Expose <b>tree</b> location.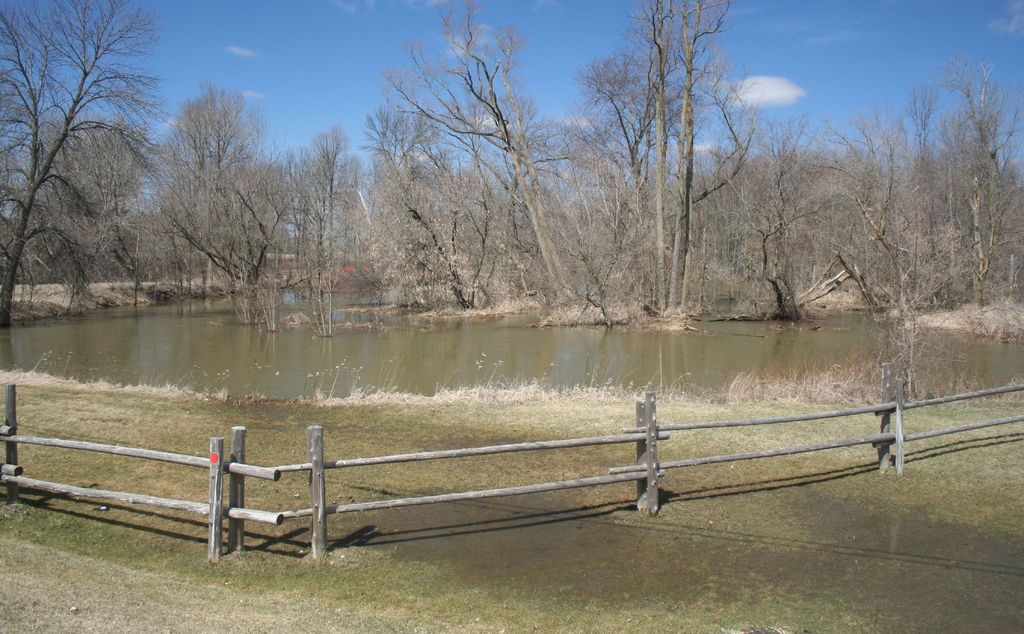
Exposed at pyautogui.locateOnScreen(274, 122, 378, 335).
